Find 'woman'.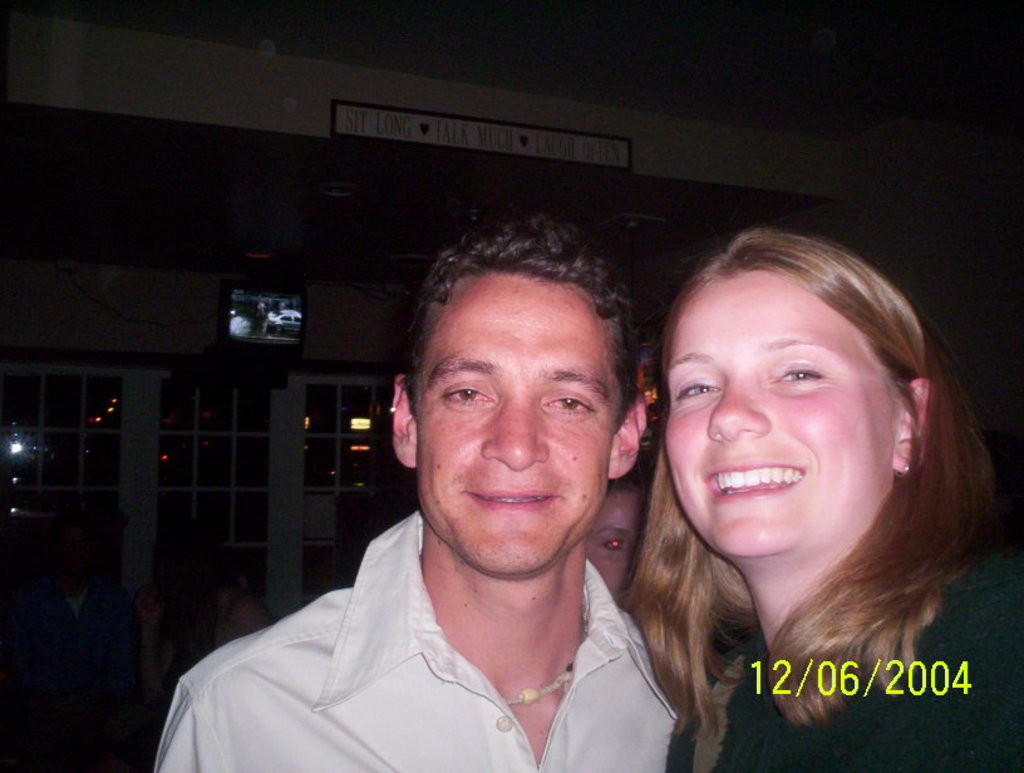
[left=606, top=191, right=1003, bottom=733].
